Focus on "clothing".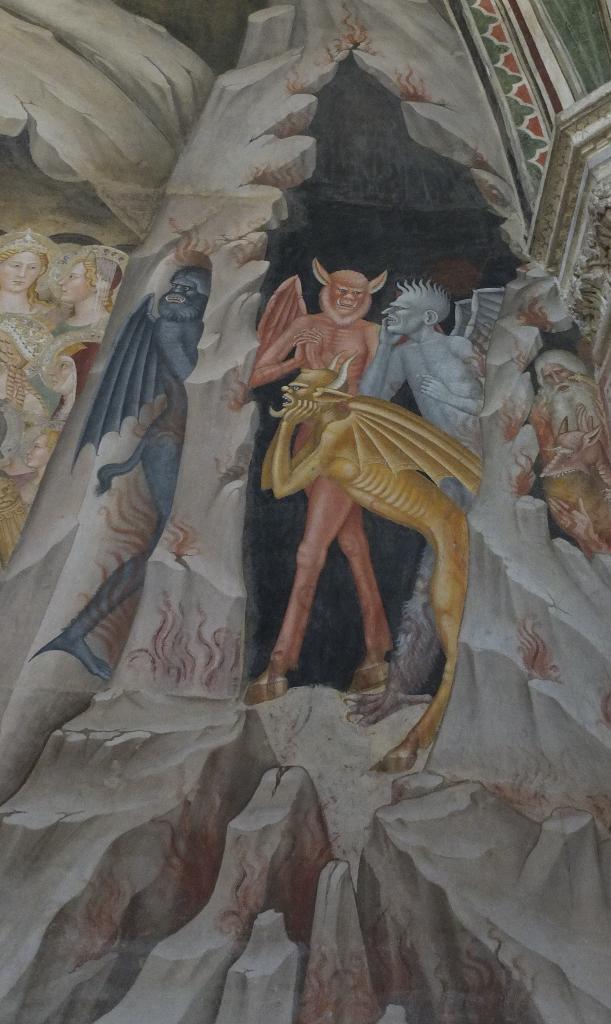
Focused at 46 307 106 454.
